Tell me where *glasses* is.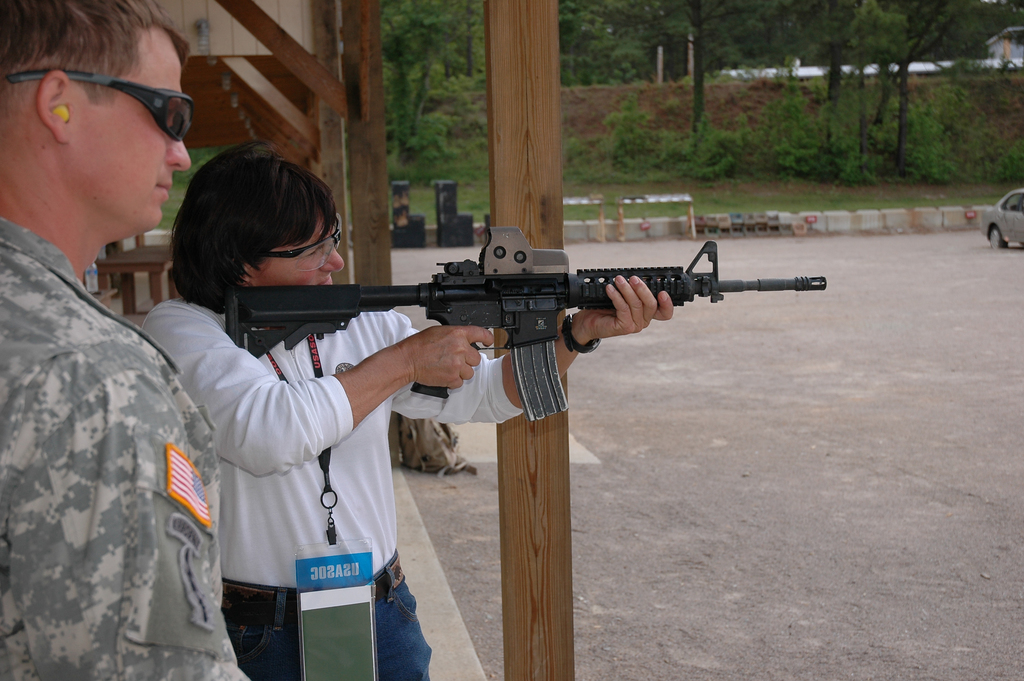
*glasses* is at bbox=[256, 206, 353, 265].
